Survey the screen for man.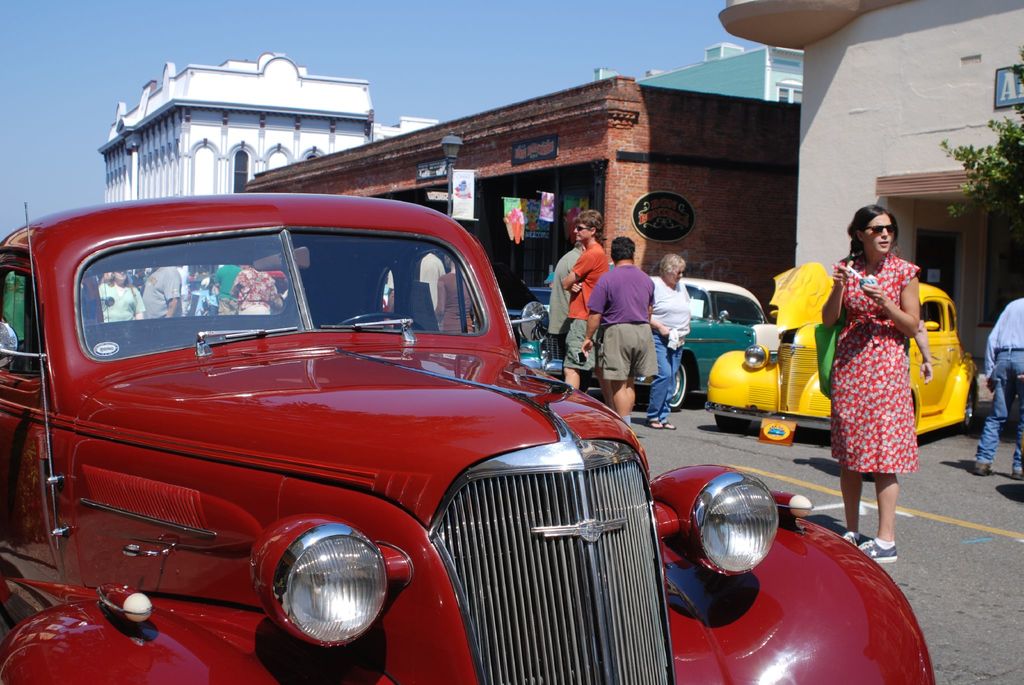
Survey found: bbox=(176, 263, 189, 317).
